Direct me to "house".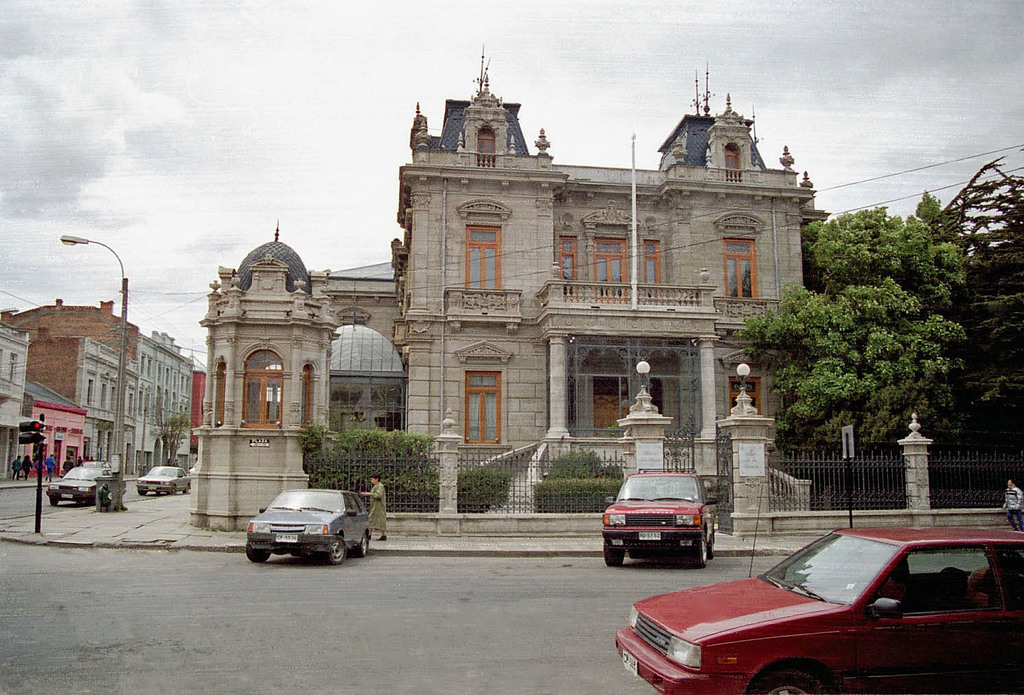
Direction: (x1=22, y1=332, x2=141, y2=477).
